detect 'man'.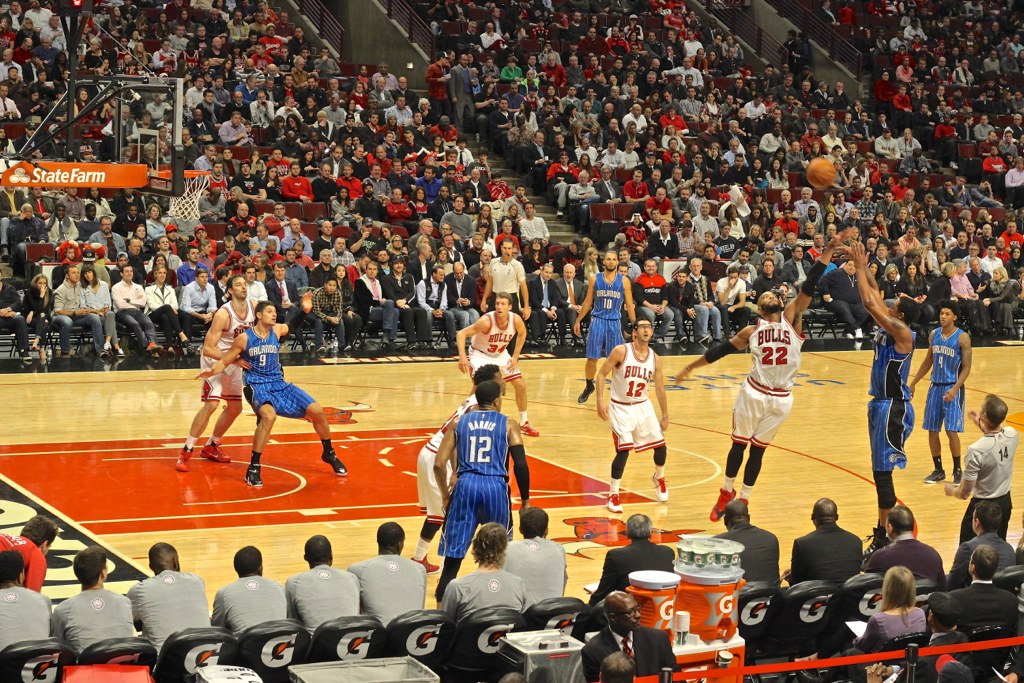
Detected at (left=494, top=502, right=570, bottom=611).
